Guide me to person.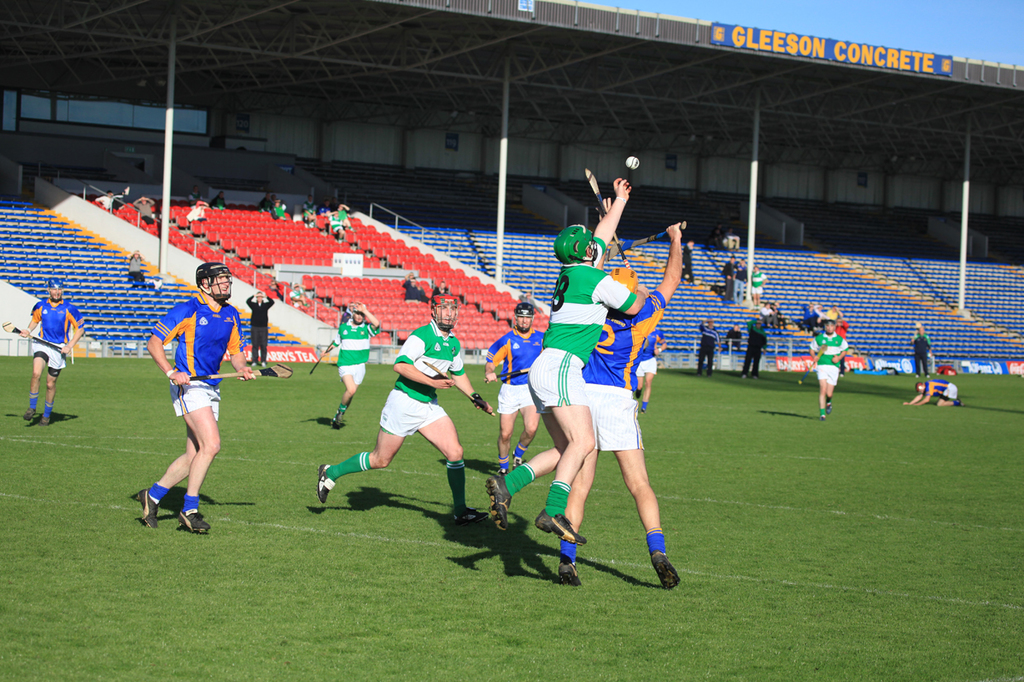
Guidance: x1=94 y1=189 x2=135 y2=215.
